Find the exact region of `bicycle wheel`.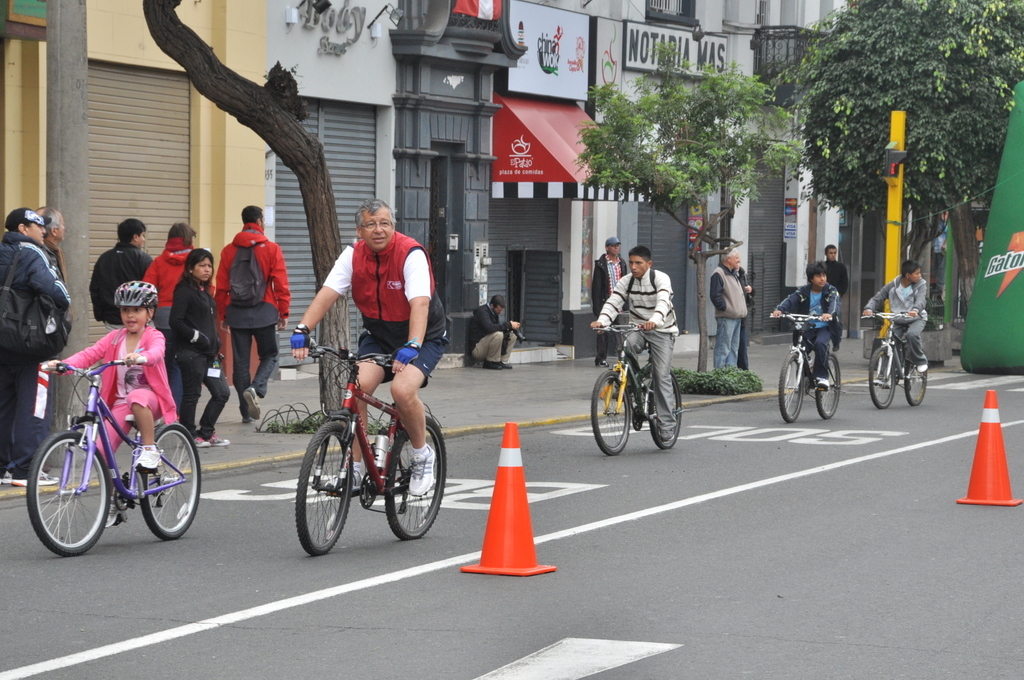
Exact region: [812,352,845,421].
